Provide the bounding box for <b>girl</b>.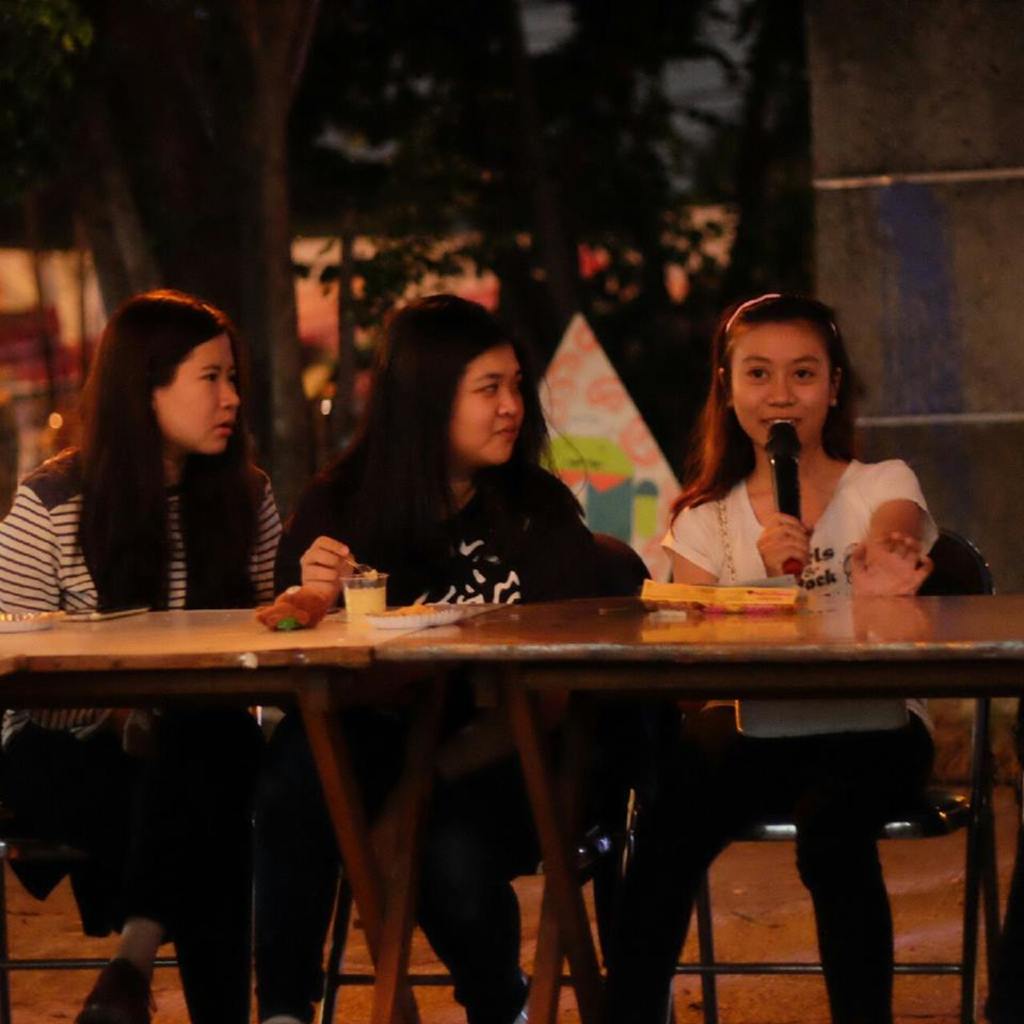
<box>596,289,937,1023</box>.
